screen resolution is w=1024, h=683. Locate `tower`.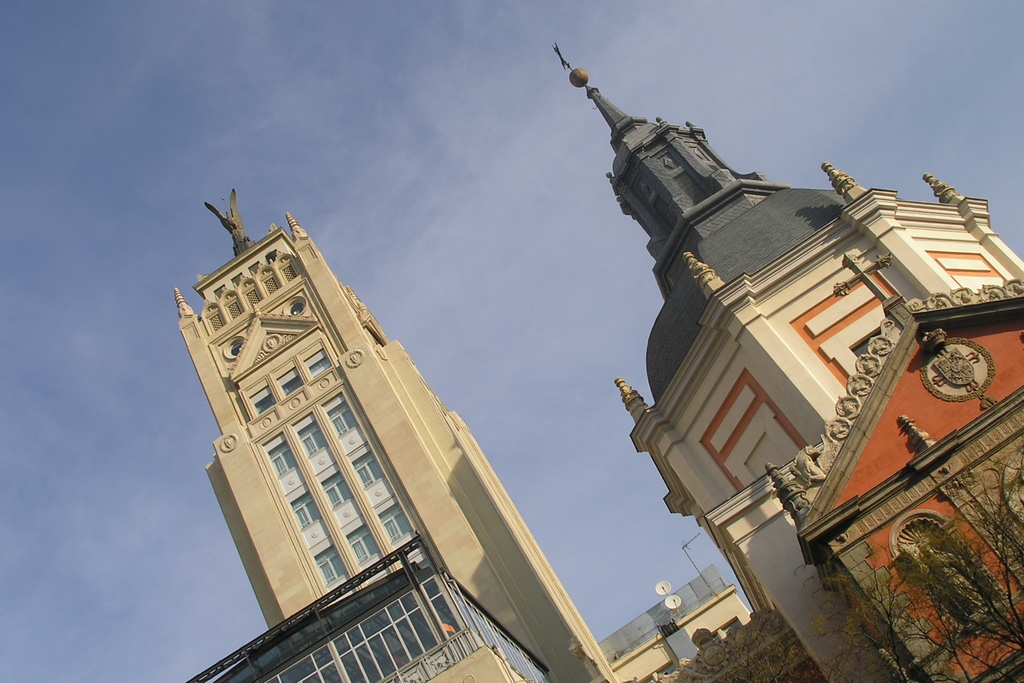
(x1=555, y1=47, x2=1023, y2=682).
